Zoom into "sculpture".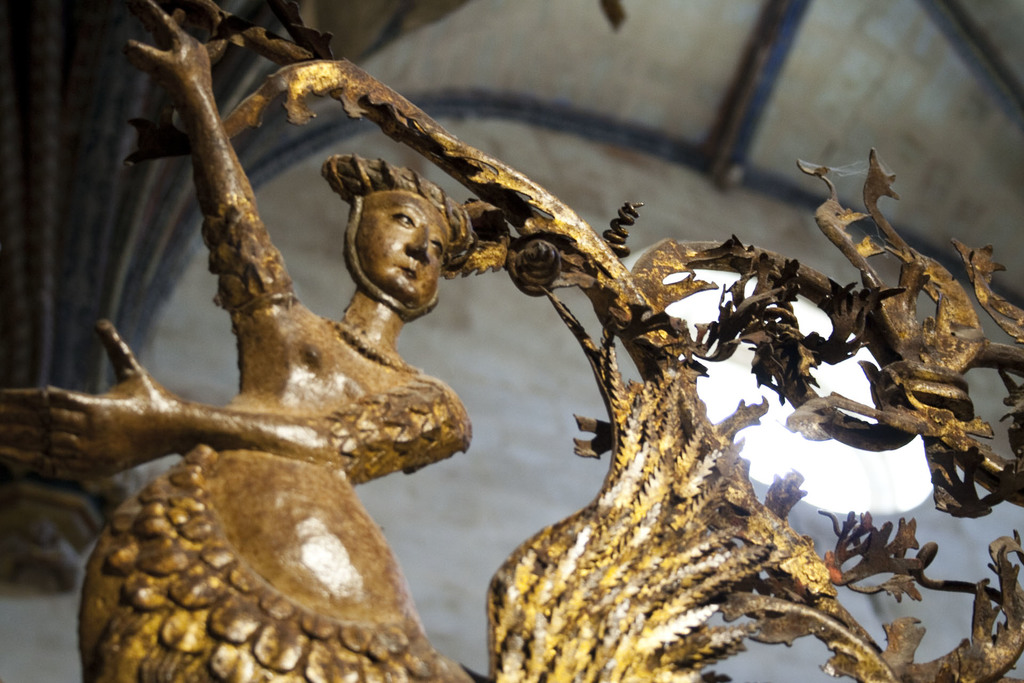
Zoom target: box(0, 0, 1023, 682).
